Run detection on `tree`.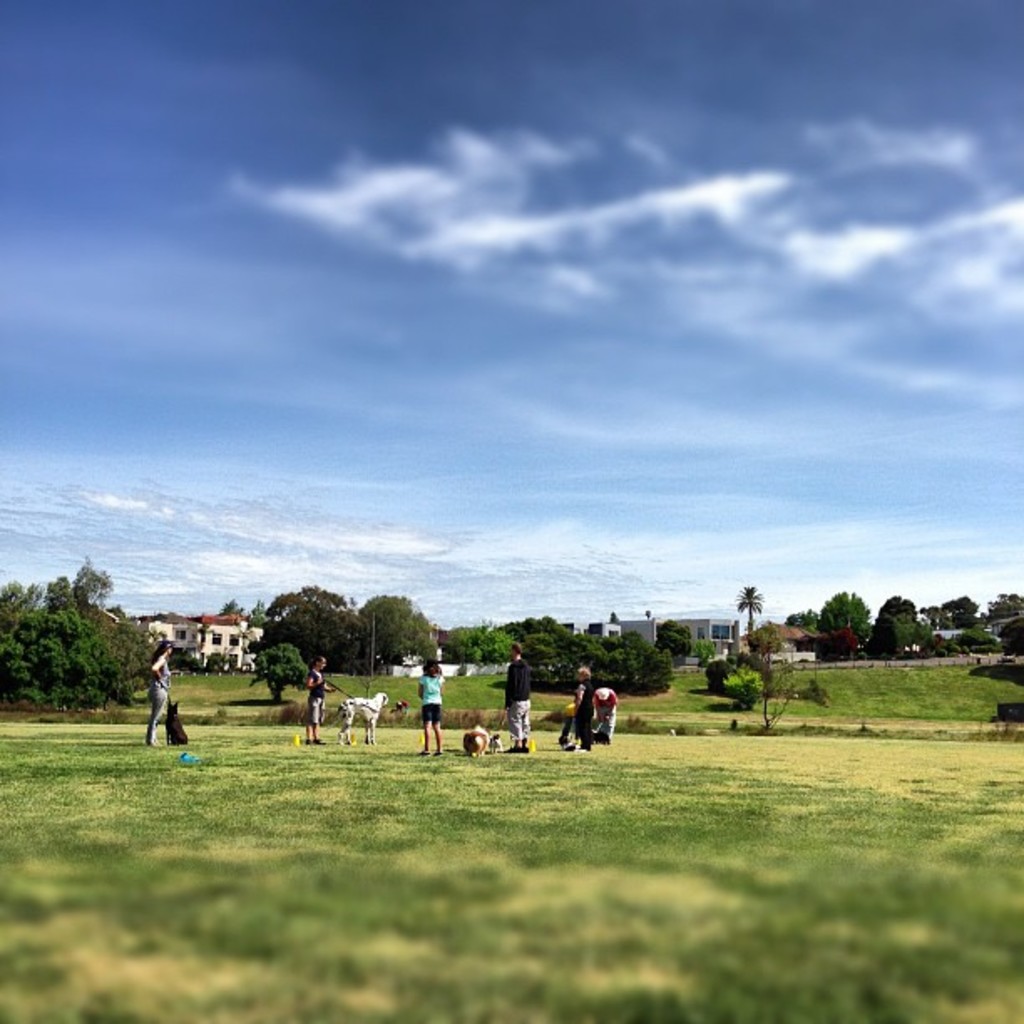
Result: [0,579,38,611].
